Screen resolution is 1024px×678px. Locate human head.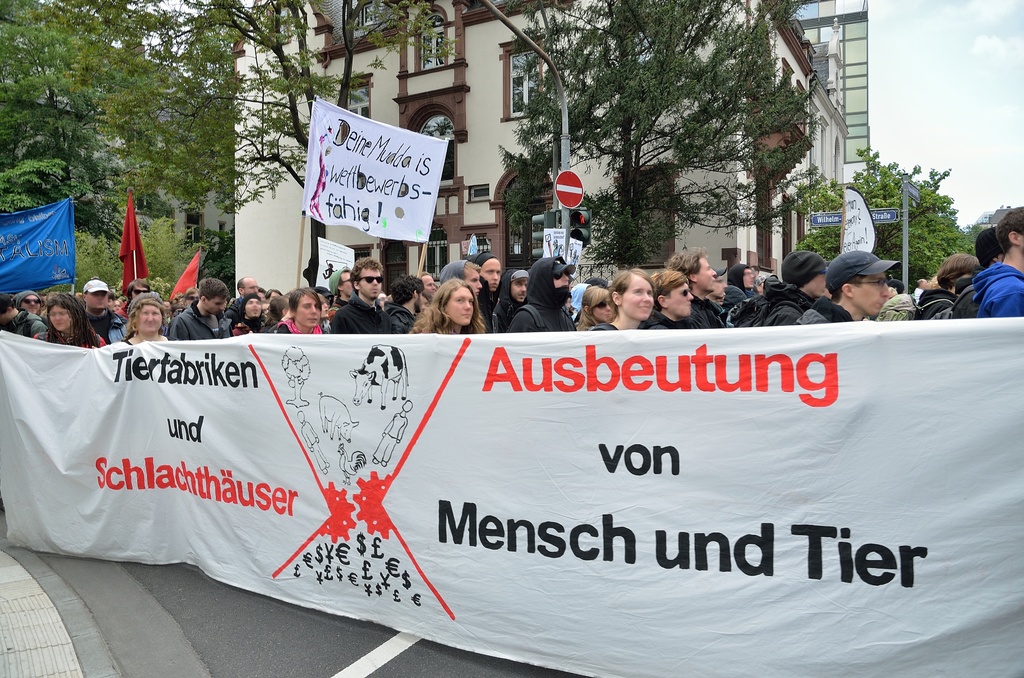
[left=468, top=250, right=504, bottom=296].
